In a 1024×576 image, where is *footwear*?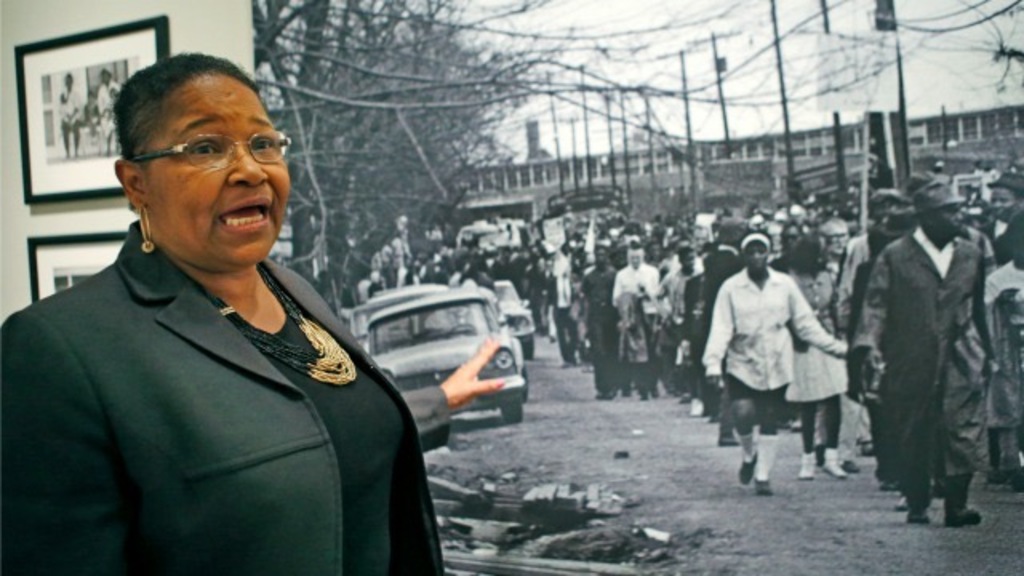
[left=656, top=378, right=667, bottom=395].
